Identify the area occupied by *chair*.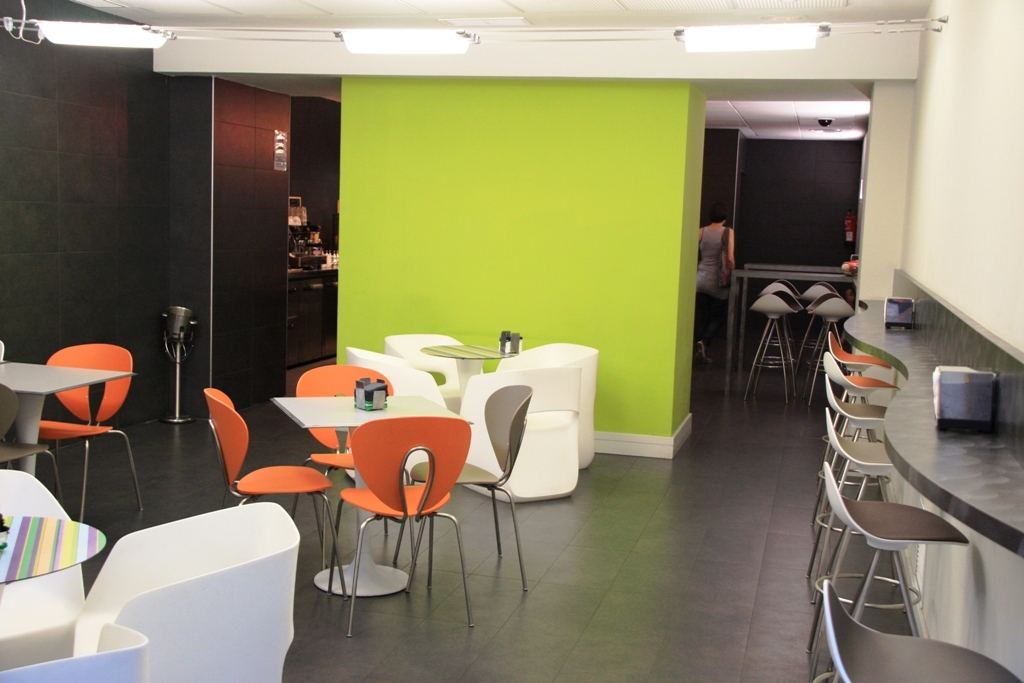
Area: select_region(501, 339, 594, 471).
